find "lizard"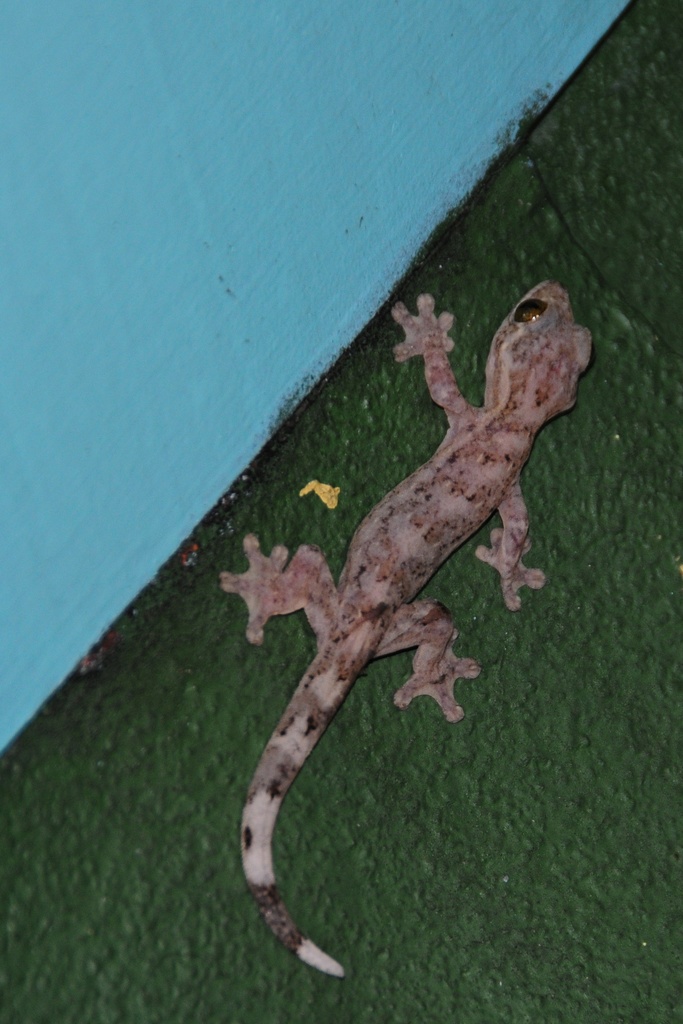
<region>185, 247, 575, 1000</region>
